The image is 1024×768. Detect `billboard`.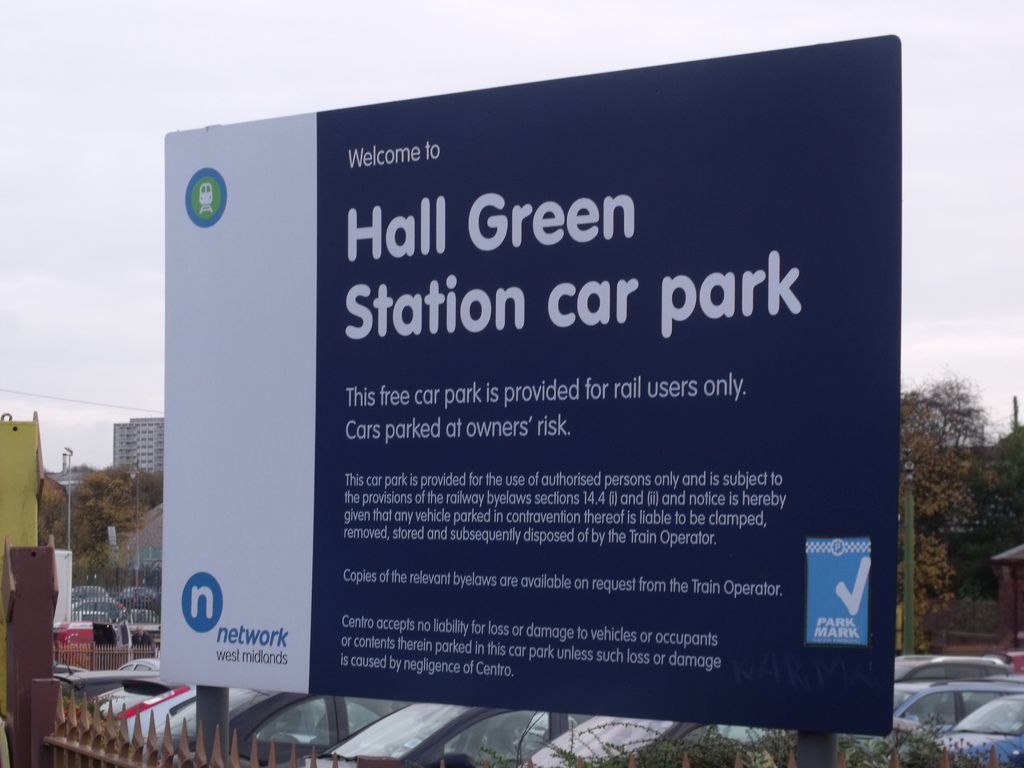
Detection: rect(163, 40, 904, 736).
